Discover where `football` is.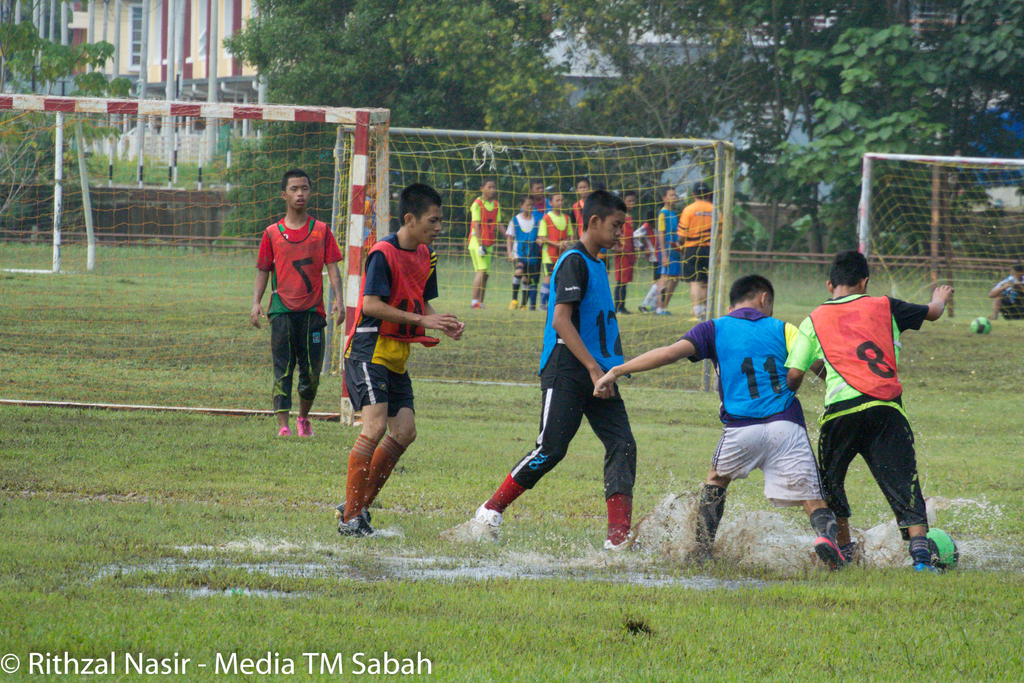
Discovered at x1=908 y1=526 x2=959 y2=573.
